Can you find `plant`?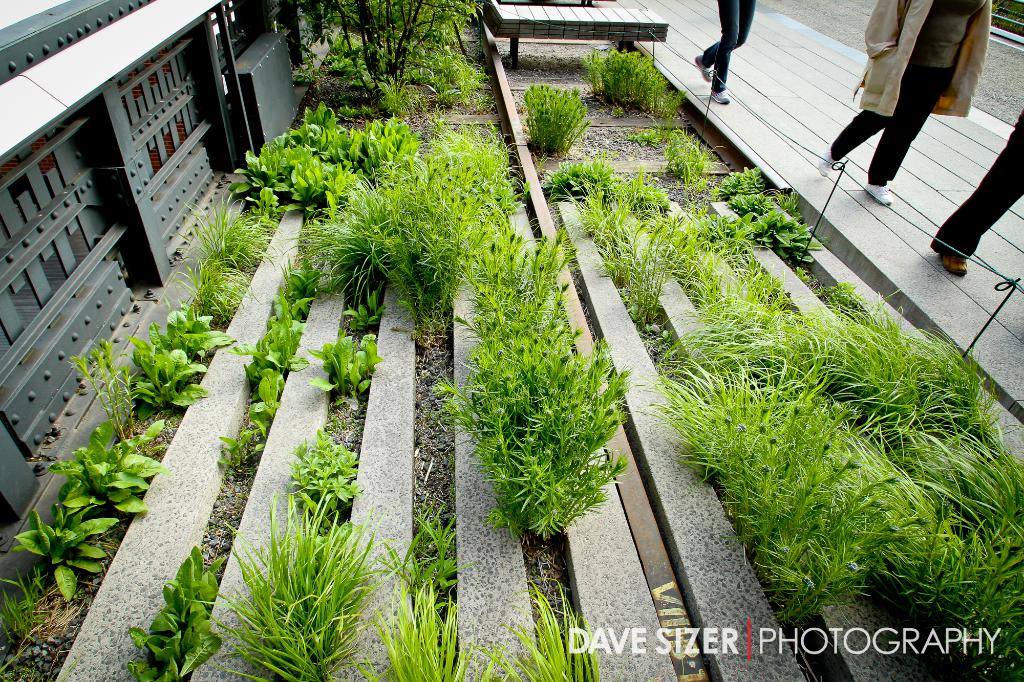
Yes, bounding box: [left=676, top=338, right=862, bottom=548].
